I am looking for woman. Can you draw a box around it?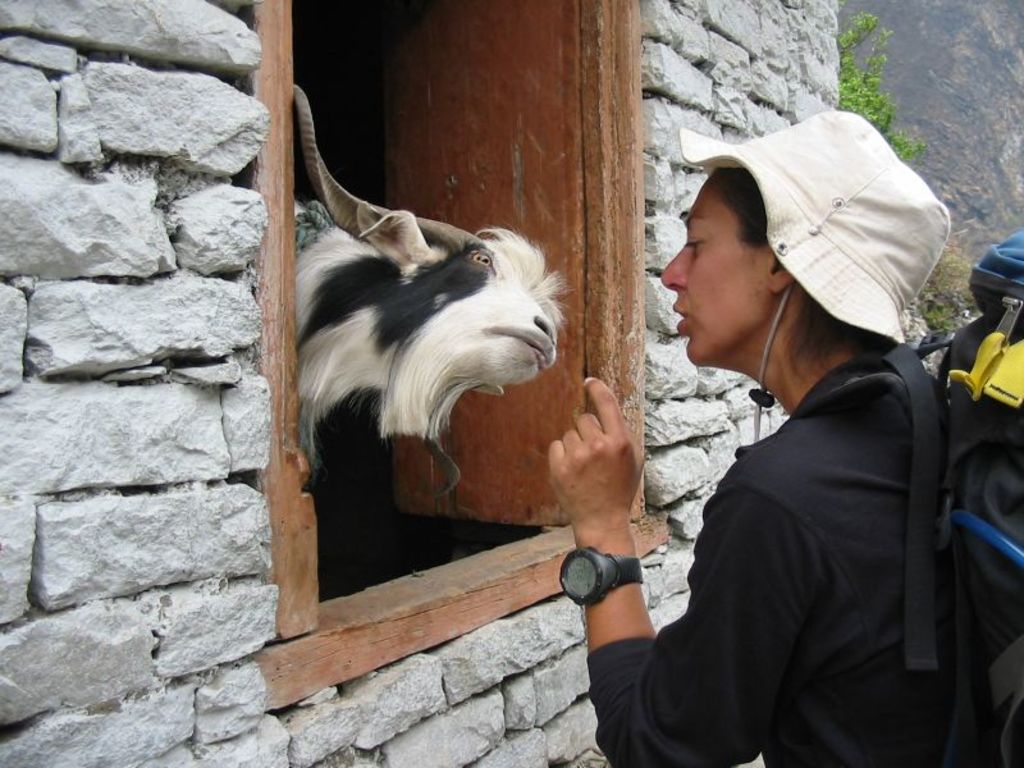
Sure, the bounding box is <region>545, 105, 987, 767</region>.
